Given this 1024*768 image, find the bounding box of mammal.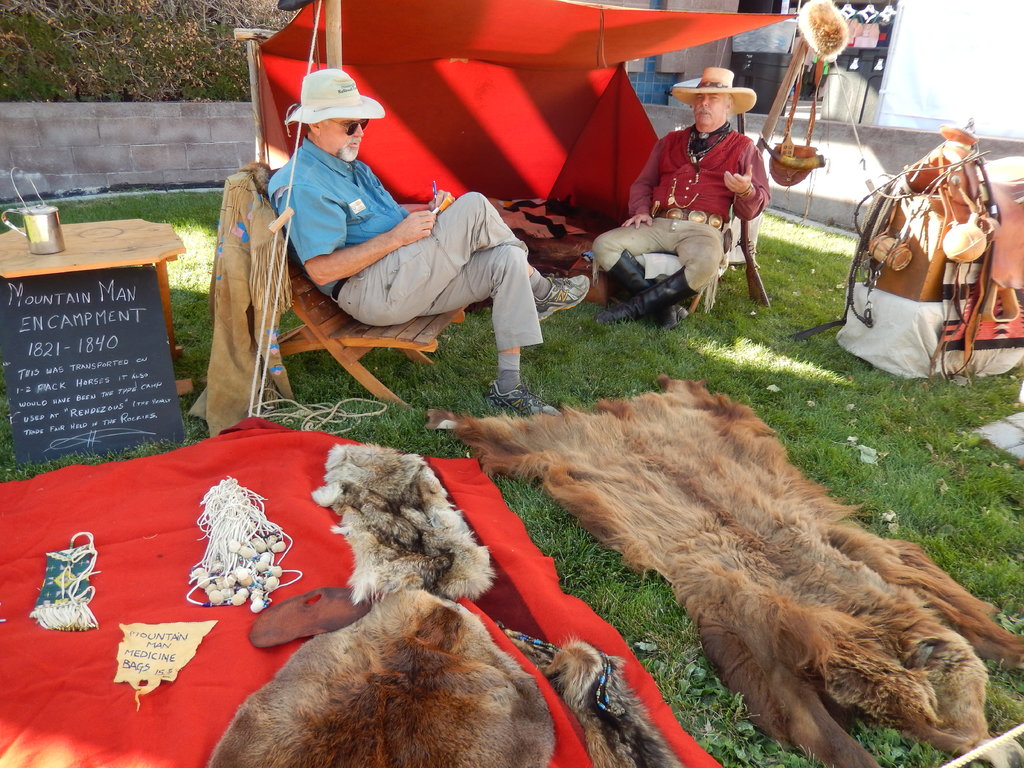
[242,110,563,380].
